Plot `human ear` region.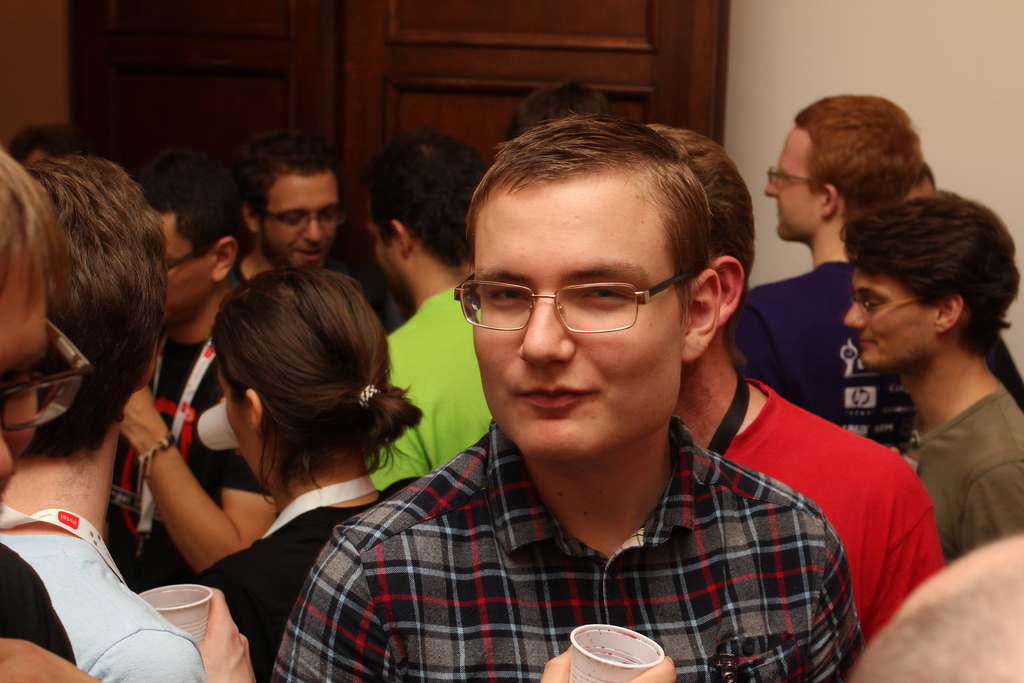
Plotted at locate(822, 183, 837, 216).
